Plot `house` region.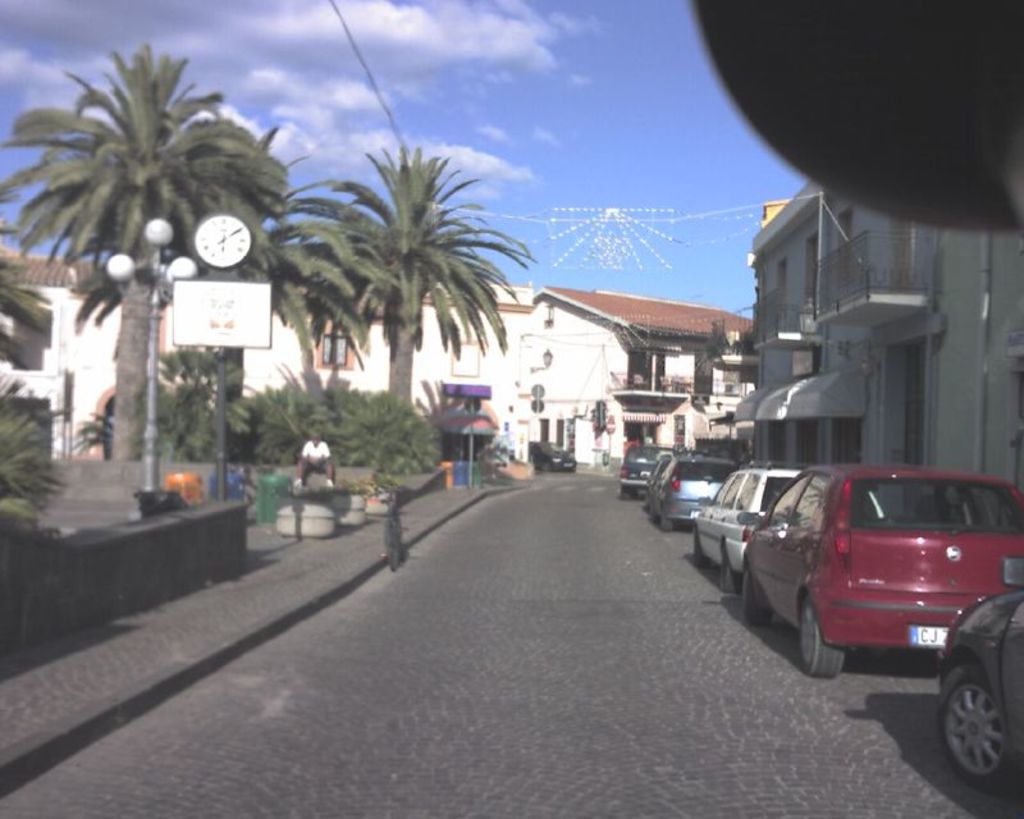
Plotted at [0,242,534,447].
